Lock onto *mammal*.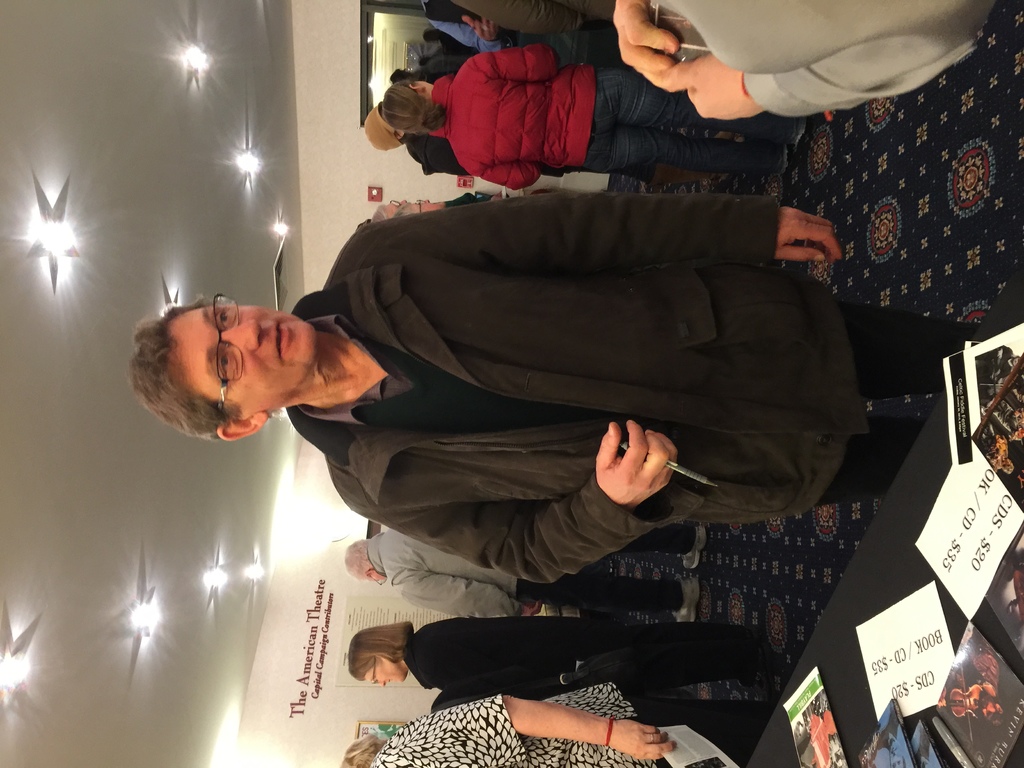
Locked: [976,421,1016,474].
